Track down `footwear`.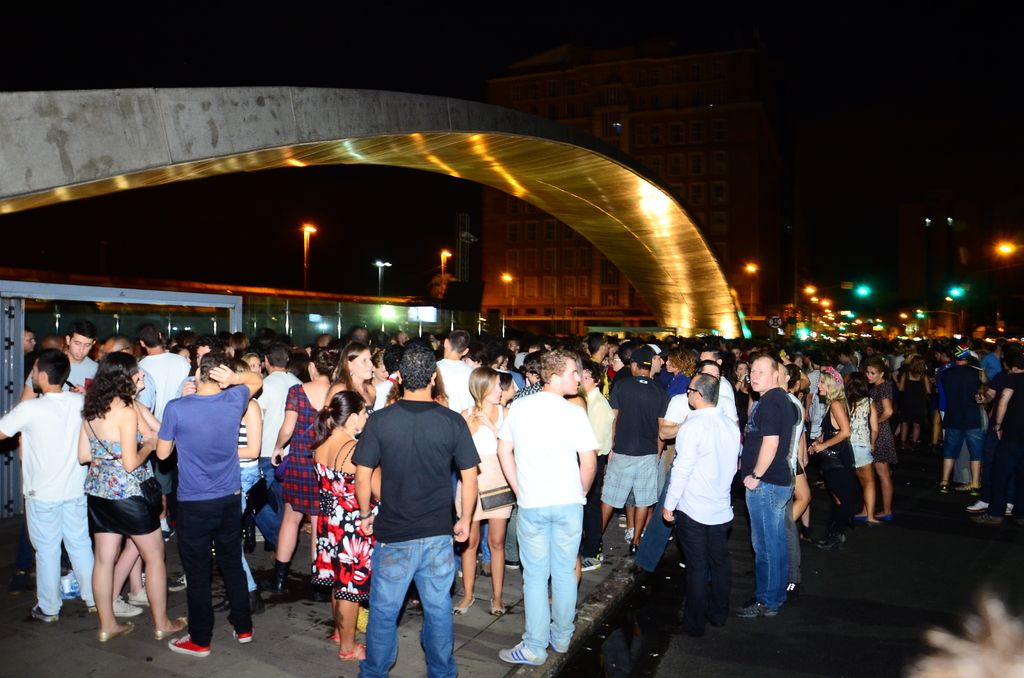
Tracked to left=507, top=562, right=524, bottom=572.
